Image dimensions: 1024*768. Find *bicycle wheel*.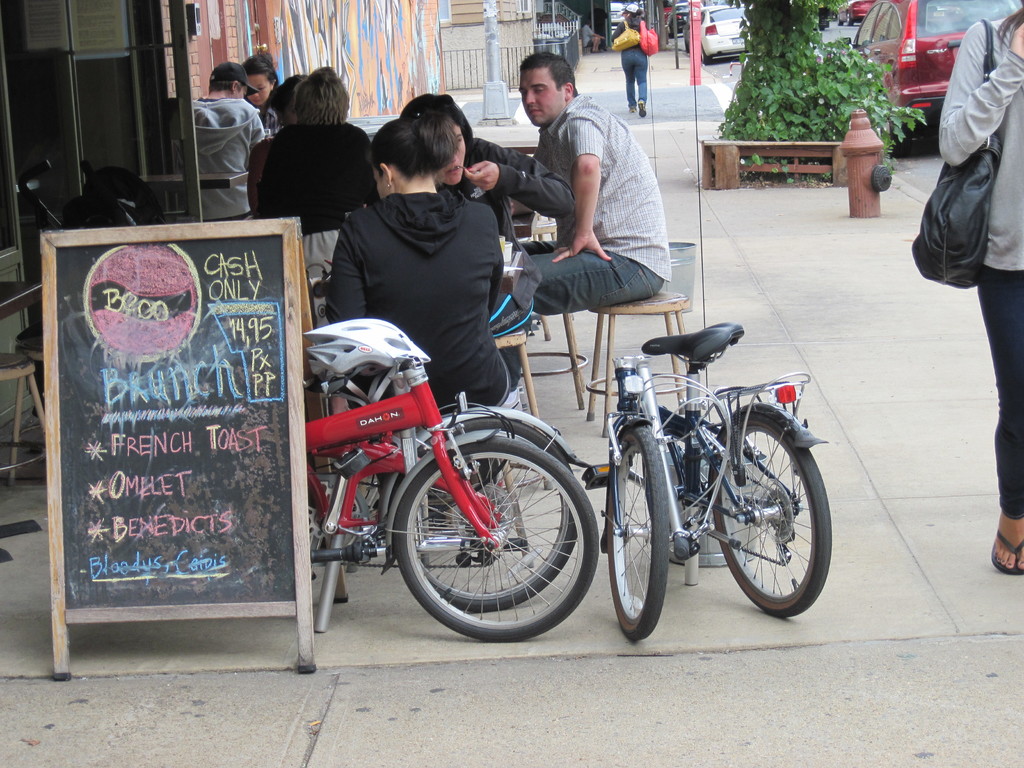
l=392, t=431, r=601, b=643.
